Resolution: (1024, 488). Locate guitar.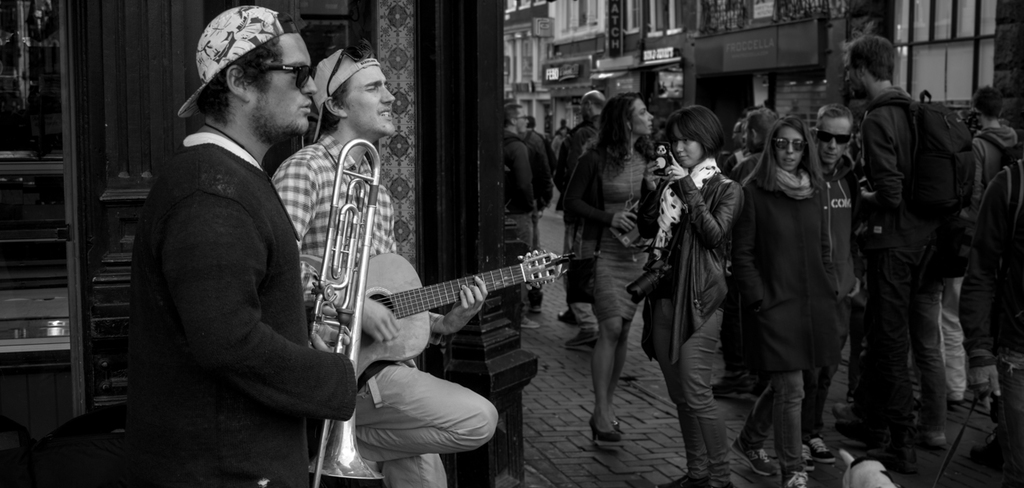
{"left": 293, "top": 202, "right": 551, "bottom": 398}.
